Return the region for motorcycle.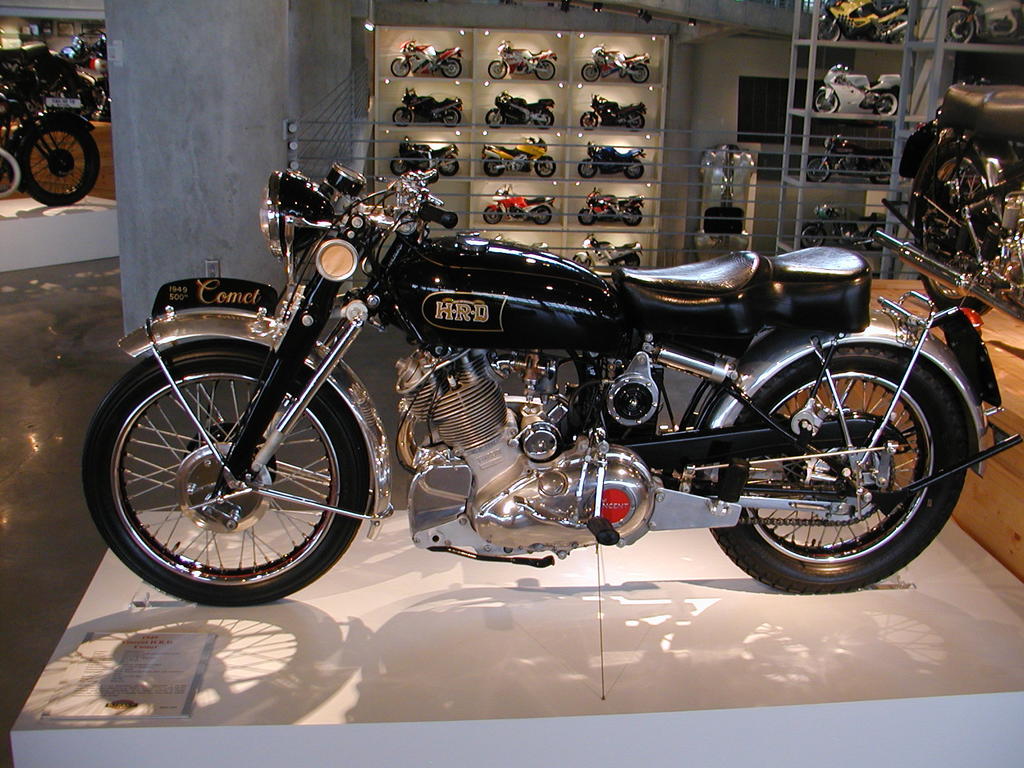
pyautogui.locateOnScreen(67, 125, 1023, 640).
